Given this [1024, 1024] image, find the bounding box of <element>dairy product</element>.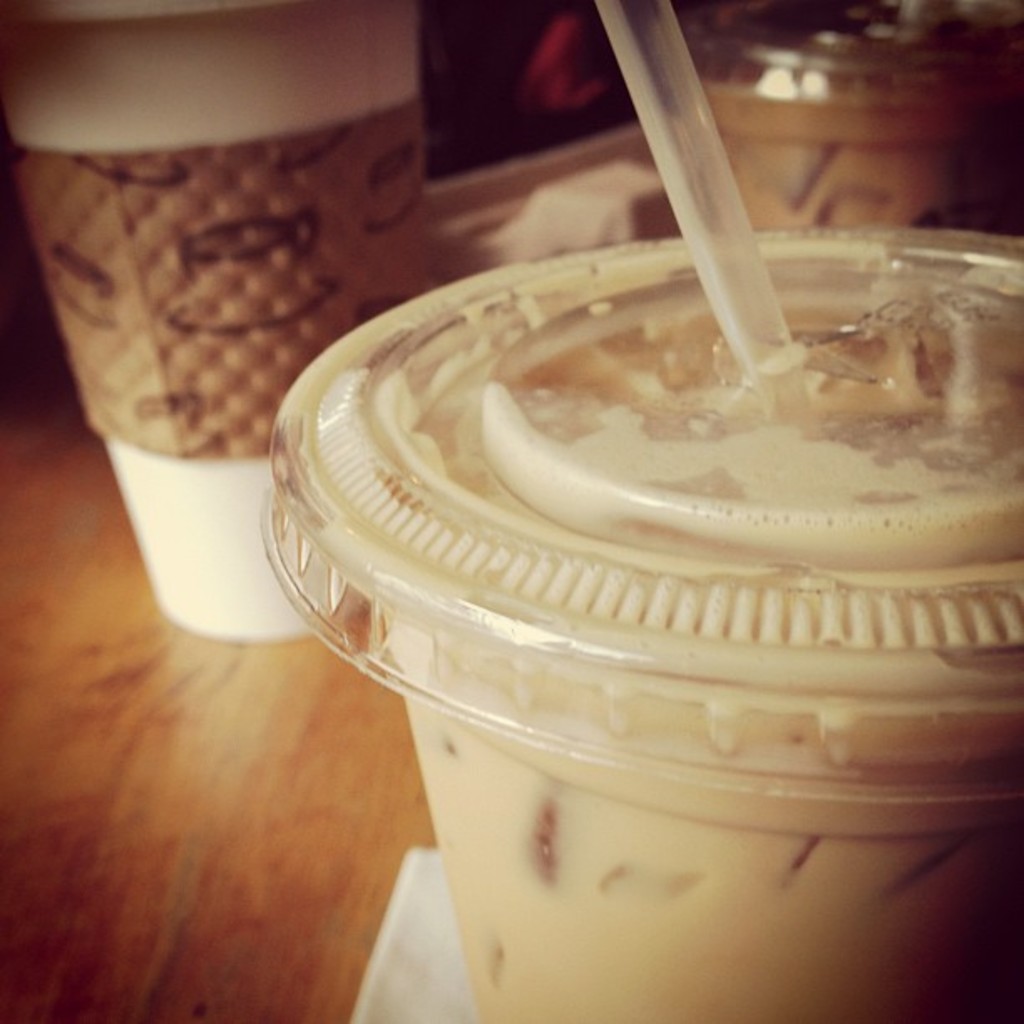
{"x1": 263, "y1": 229, "x2": 1022, "y2": 1022}.
